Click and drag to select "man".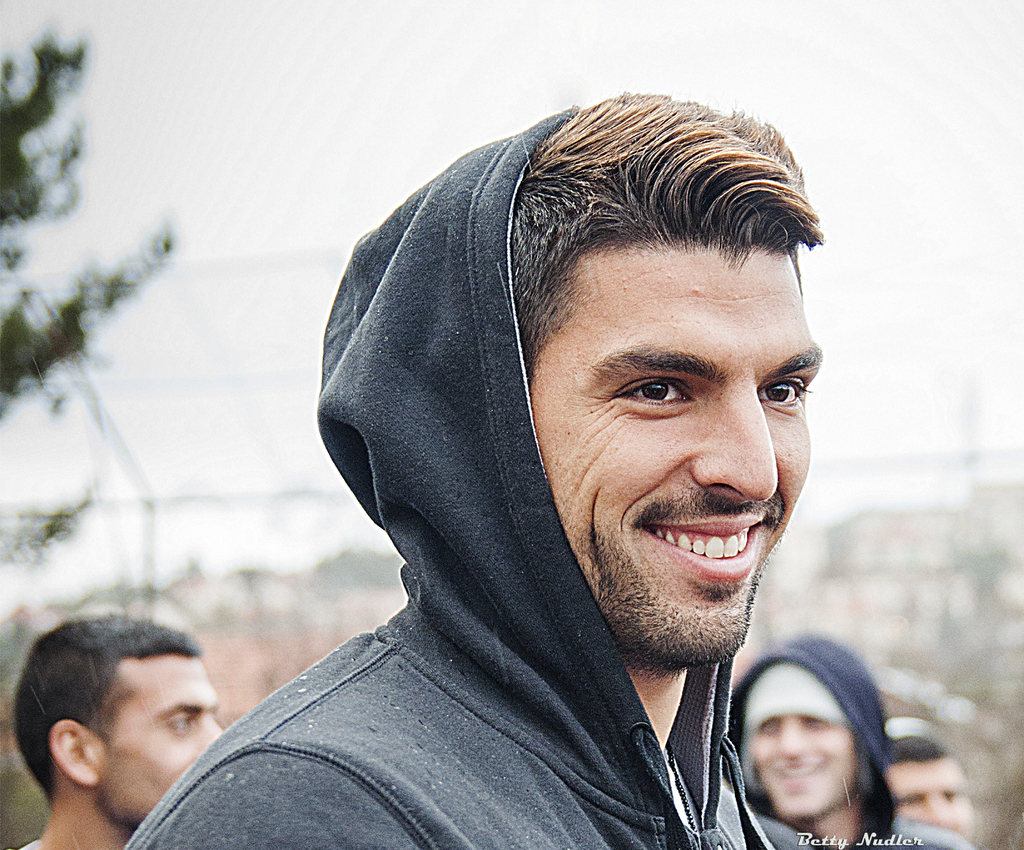
Selection: [left=879, top=715, right=973, bottom=847].
